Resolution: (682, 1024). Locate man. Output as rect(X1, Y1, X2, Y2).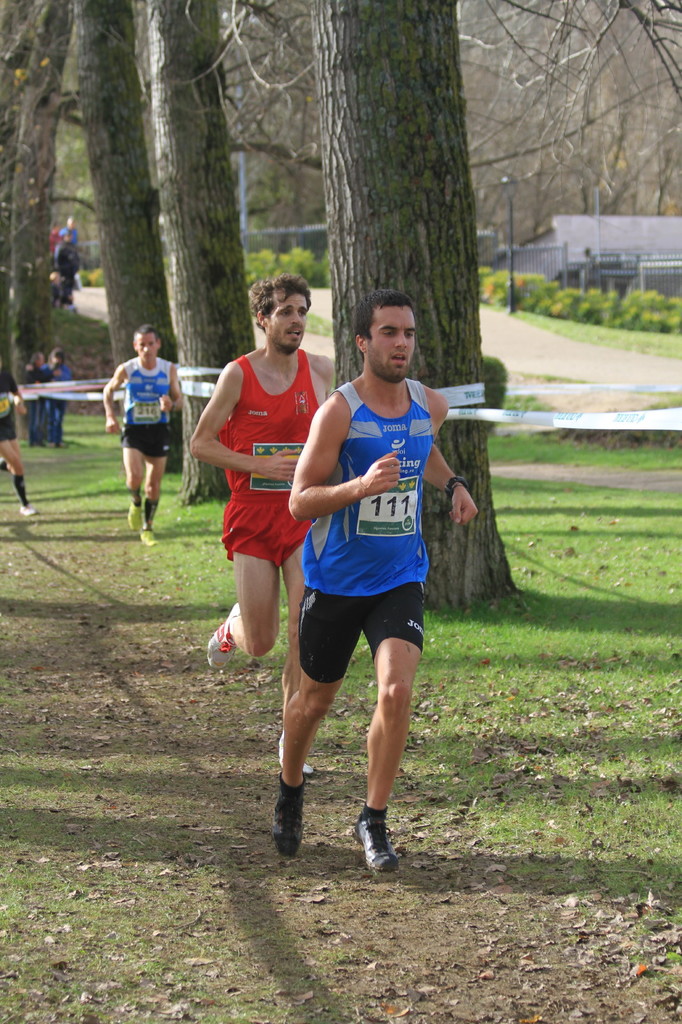
rect(99, 319, 185, 547).
